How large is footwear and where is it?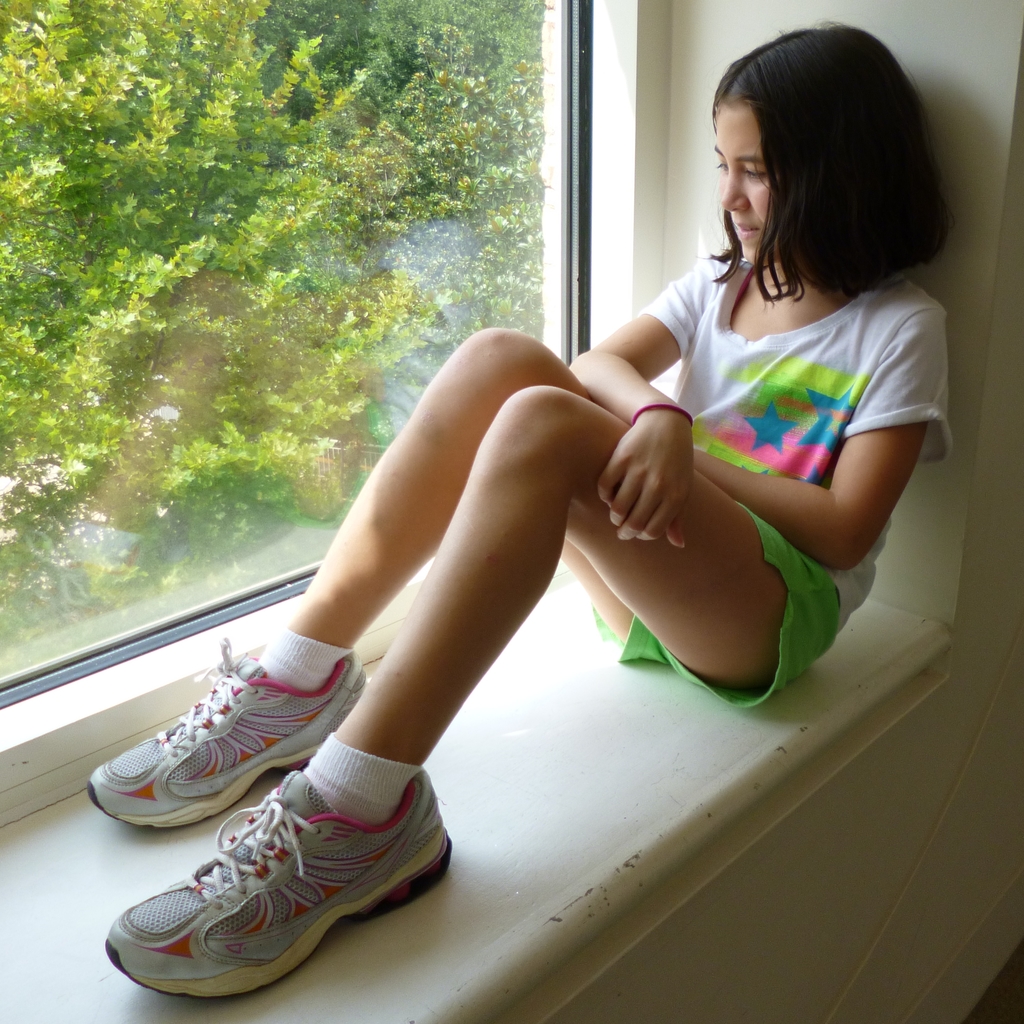
Bounding box: {"x1": 102, "y1": 767, "x2": 454, "y2": 1005}.
